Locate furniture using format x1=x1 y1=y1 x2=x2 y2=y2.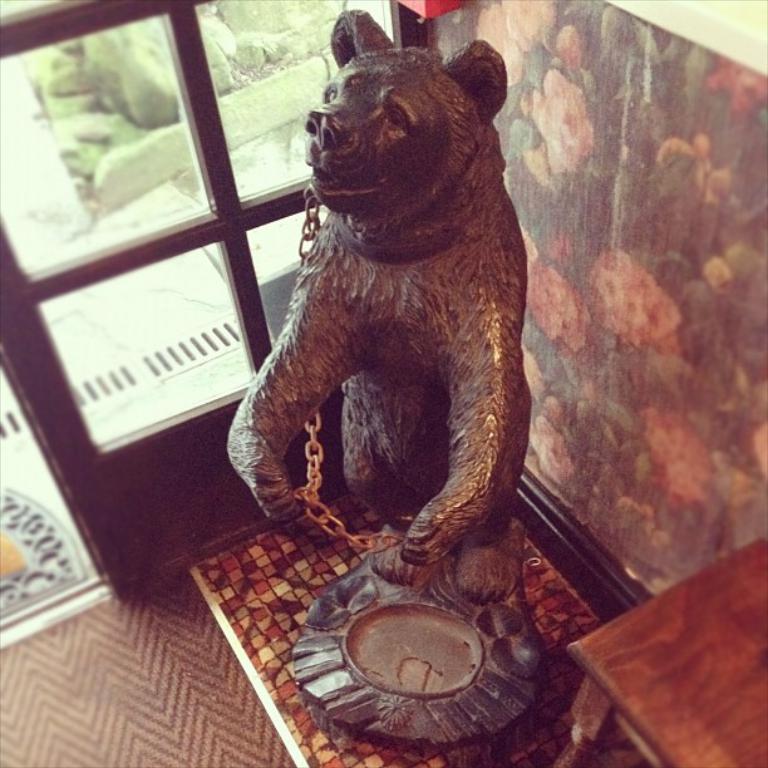
x1=548 y1=536 x2=767 y2=767.
